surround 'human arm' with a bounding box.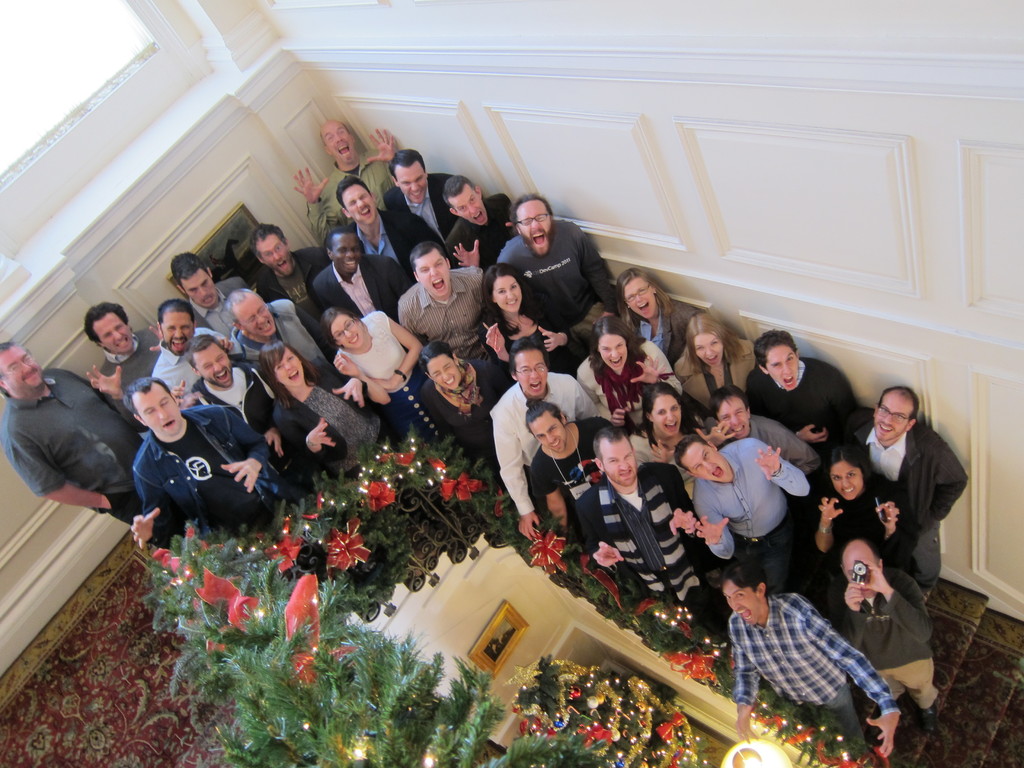
locate(274, 412, 336, 458).
